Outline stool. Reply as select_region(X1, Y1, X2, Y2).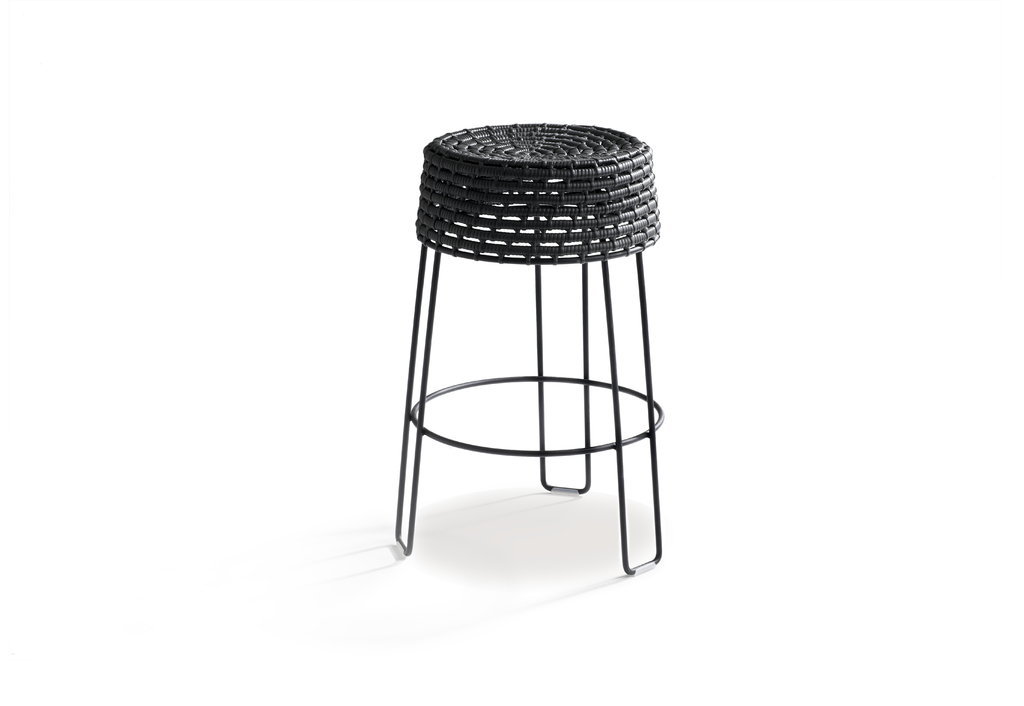
select_region(392, 122, 663, 575).
